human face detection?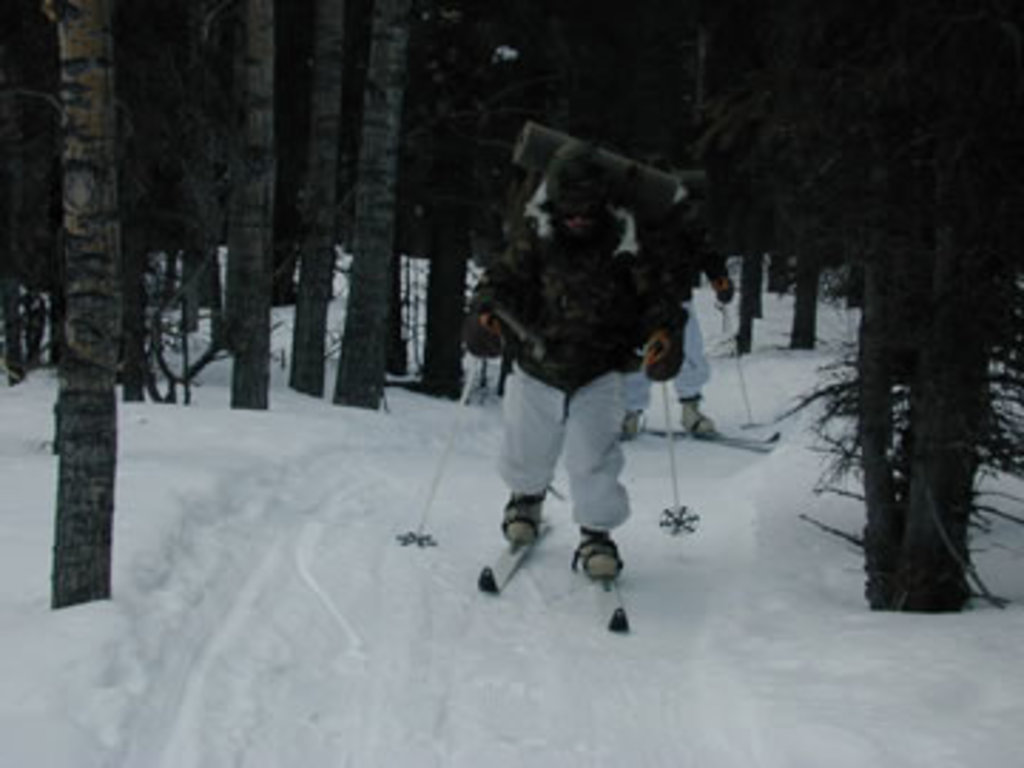
x1=558, y1=193, x2=594, y2=236
